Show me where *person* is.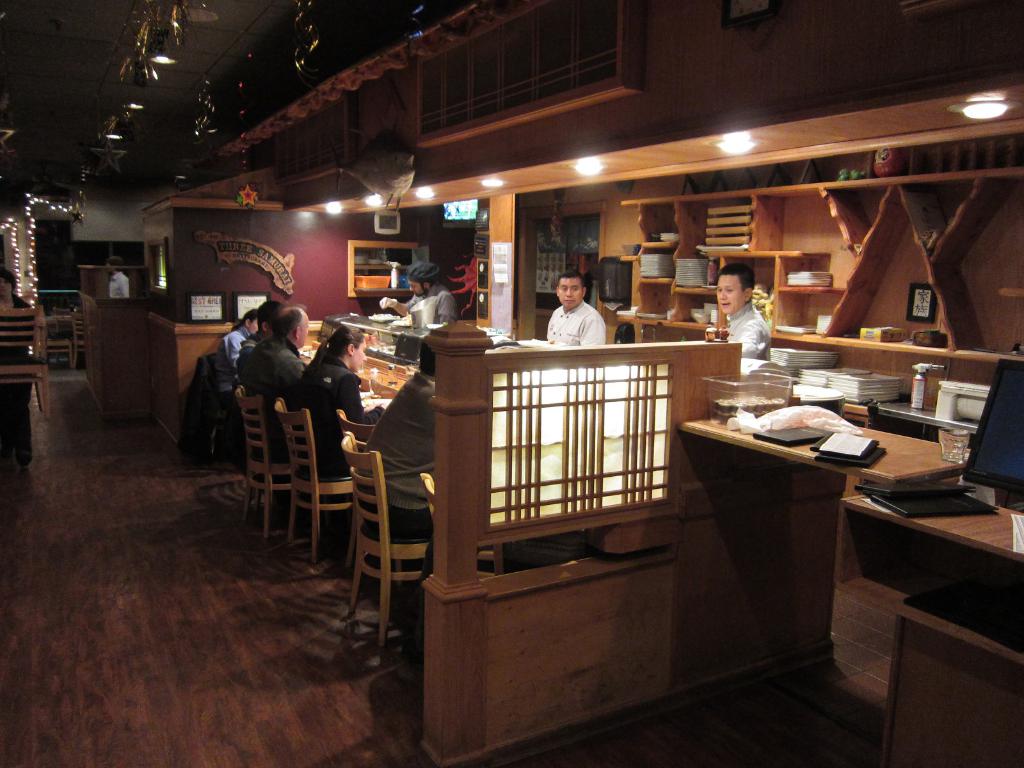
*person* is at {"left": 296, "top": 327, "right": 383, "bottom": 470}.
